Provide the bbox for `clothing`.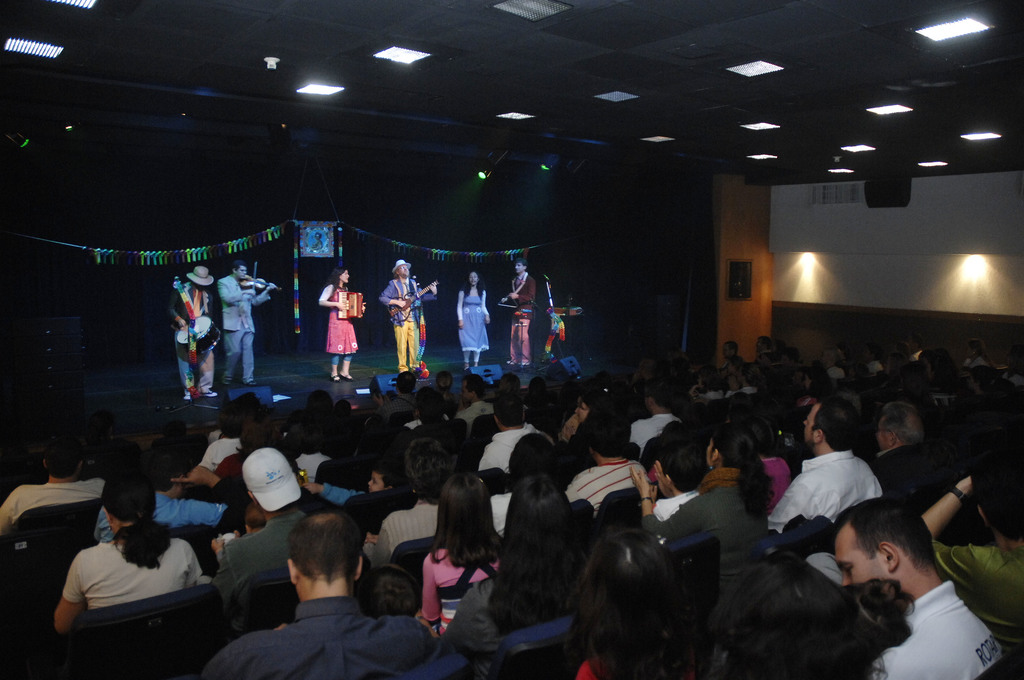
bbox=[217, 275, 269, 332].
